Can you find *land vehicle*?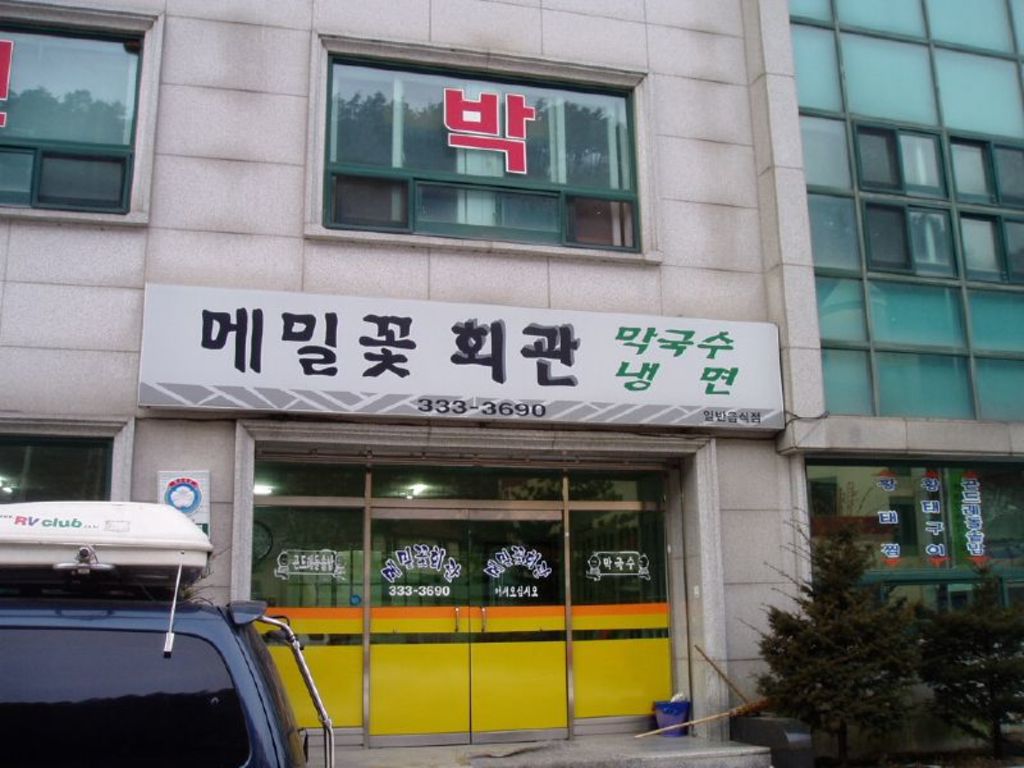
Yes, bounding box: rect(0, 493, 348, 751).
